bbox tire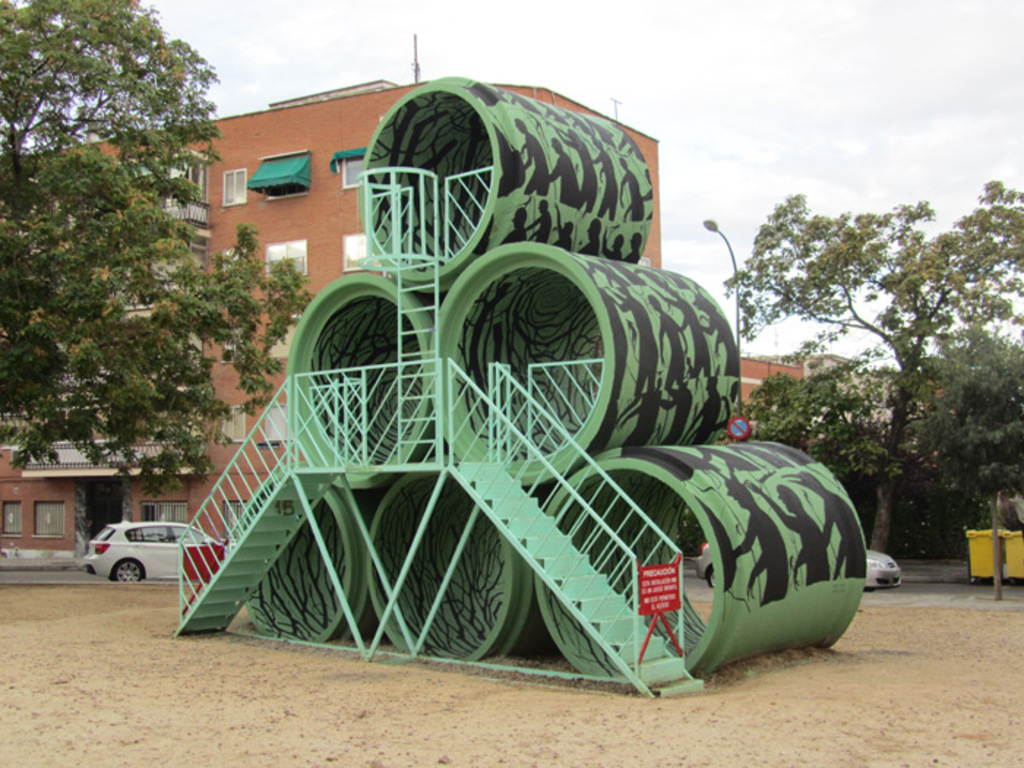
[111,557,146,582]
